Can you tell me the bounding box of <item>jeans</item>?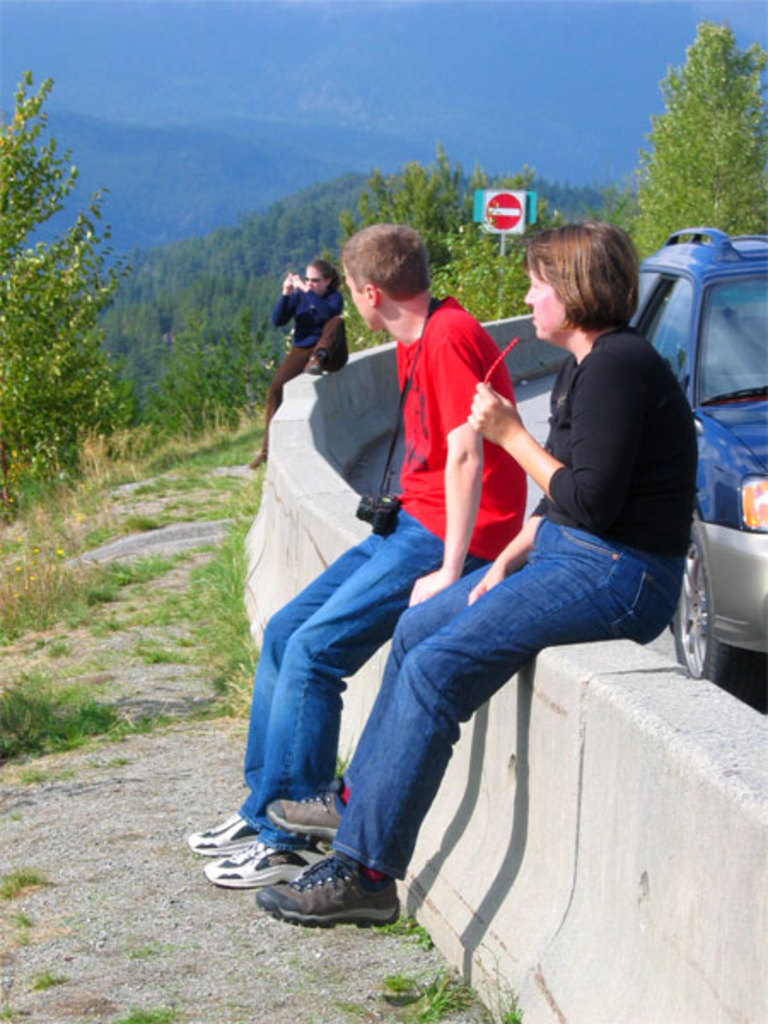
locate(237, 497, 480, 853).
